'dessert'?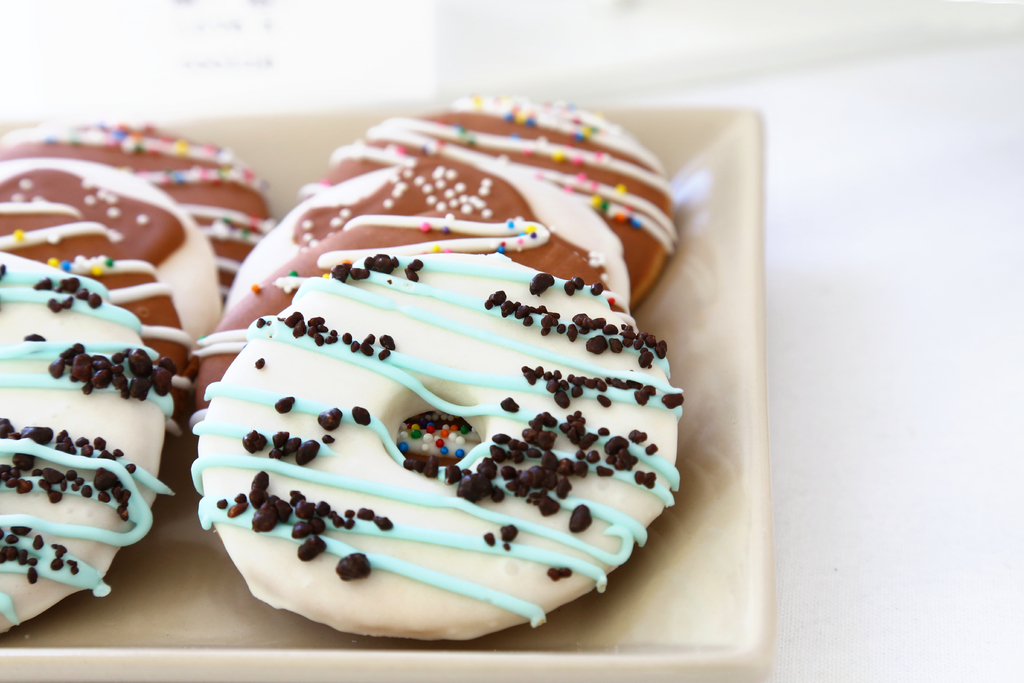
[x1=0, y1=126, x2=273, y2=299]
